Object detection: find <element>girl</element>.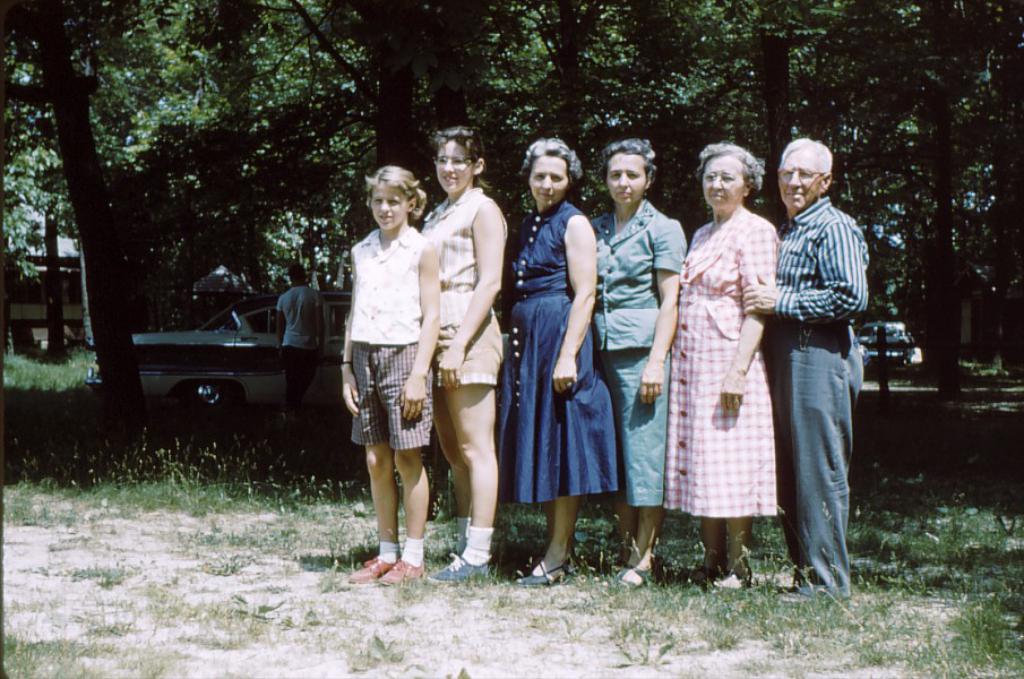
box(325, 155, 453, 576).
